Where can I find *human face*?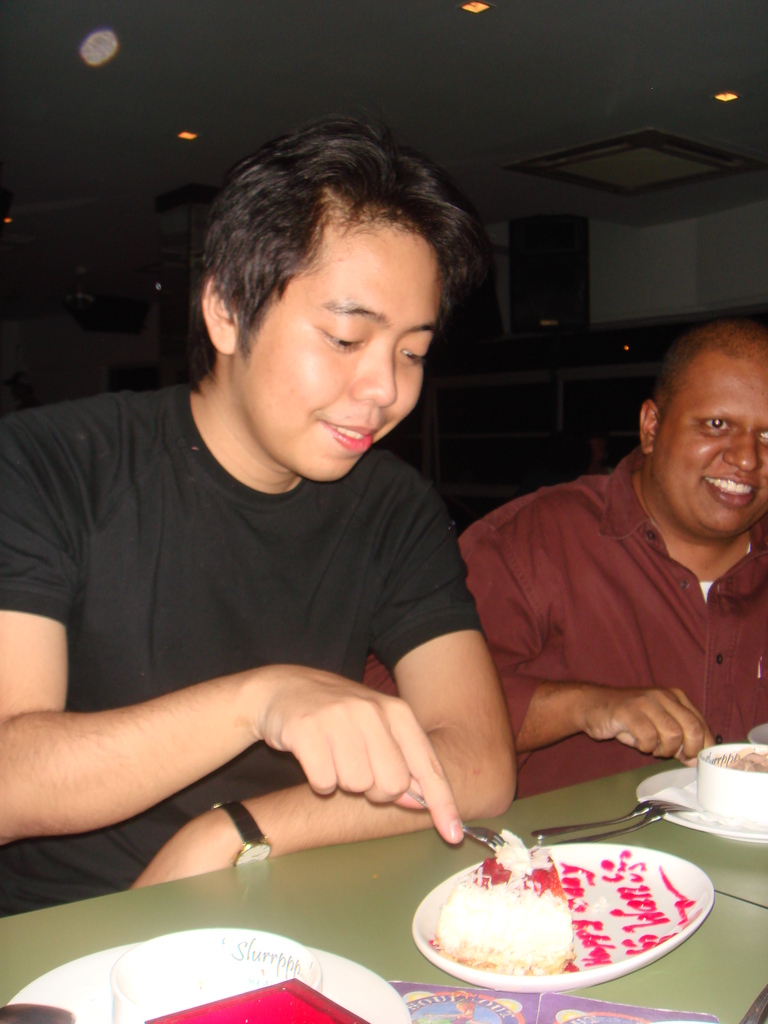
You can find it at 227,207,442,483.
